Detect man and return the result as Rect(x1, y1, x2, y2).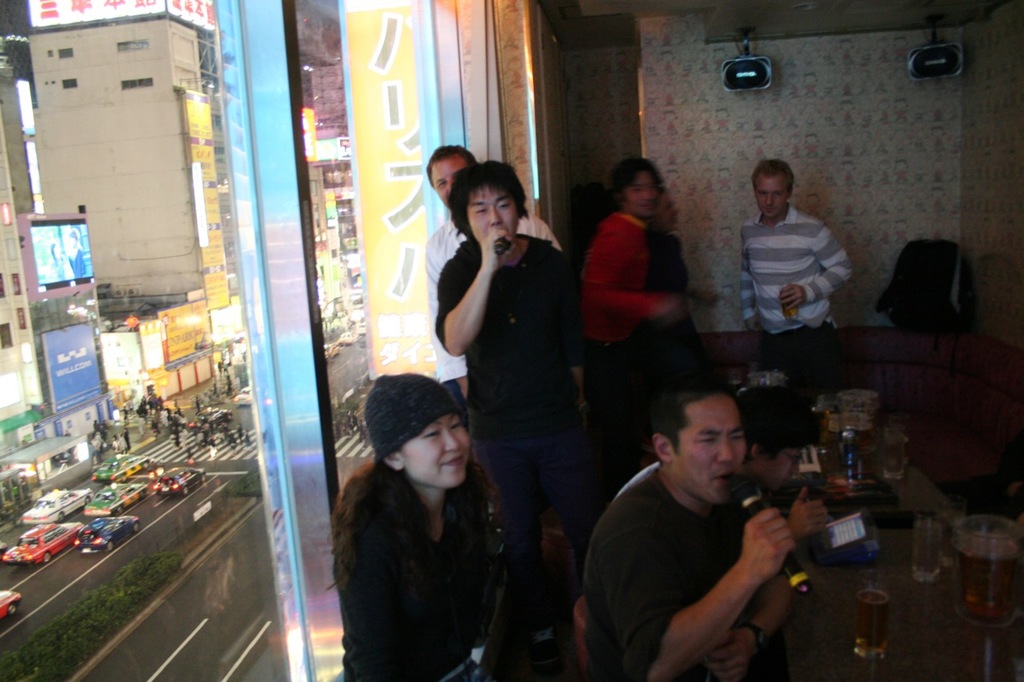
Rect(418, 143, 564, 403).
